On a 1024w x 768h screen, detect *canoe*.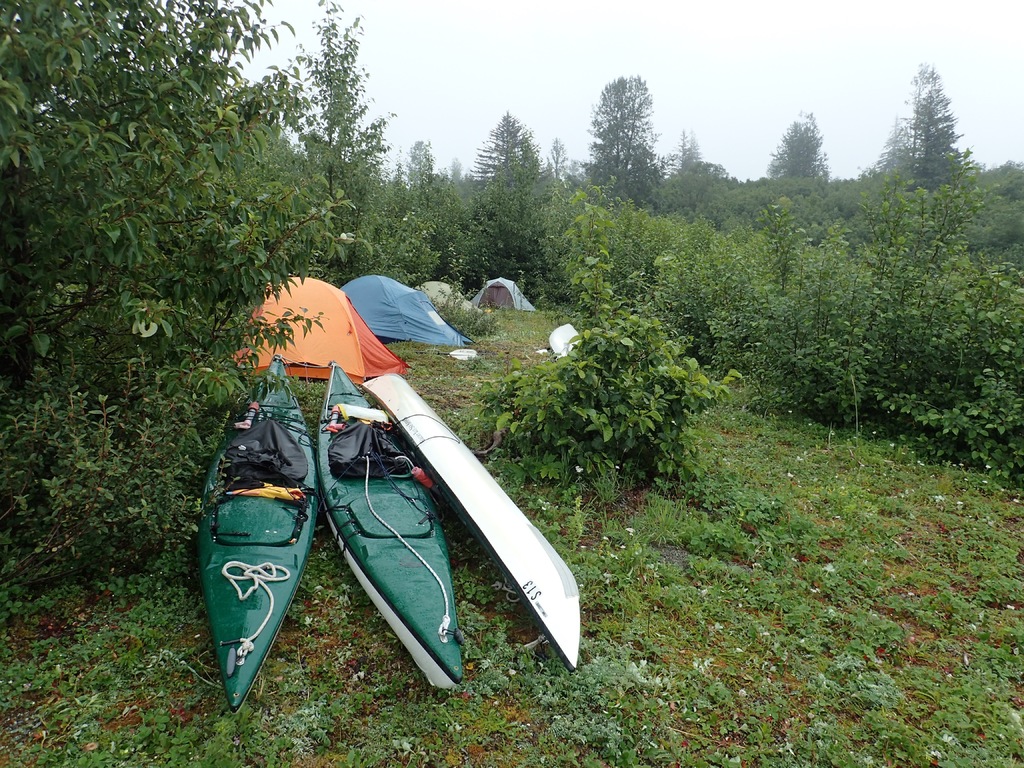
bbox=(195, 395, 317, 698).
